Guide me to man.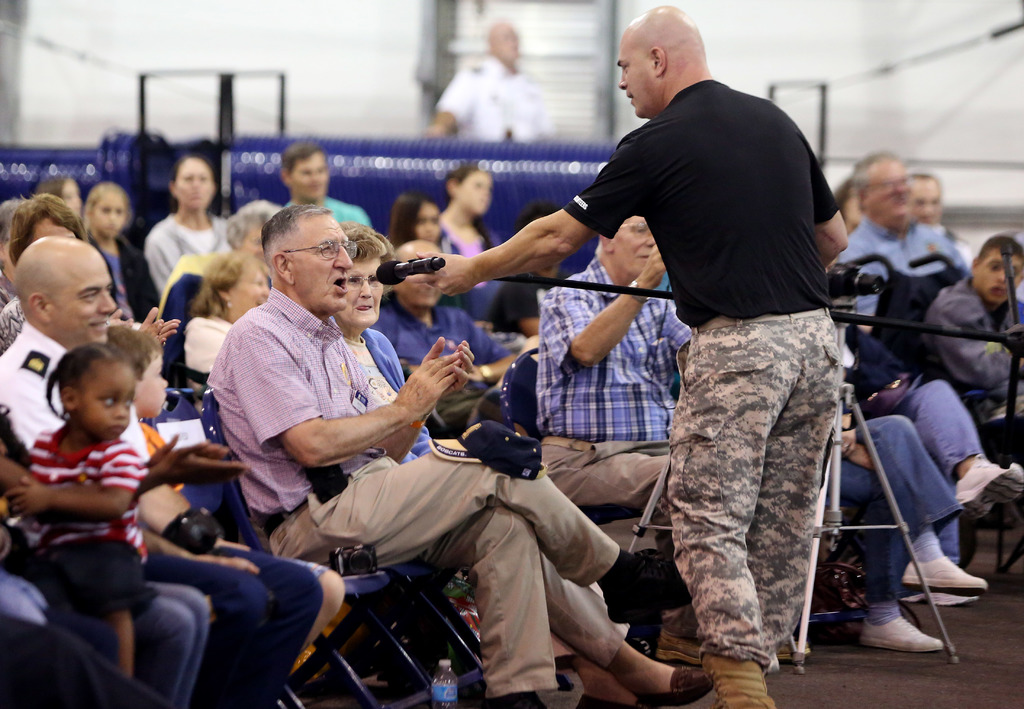
Guidance: pyautogui.locateOnScreen(368, 240, 520, 437).
